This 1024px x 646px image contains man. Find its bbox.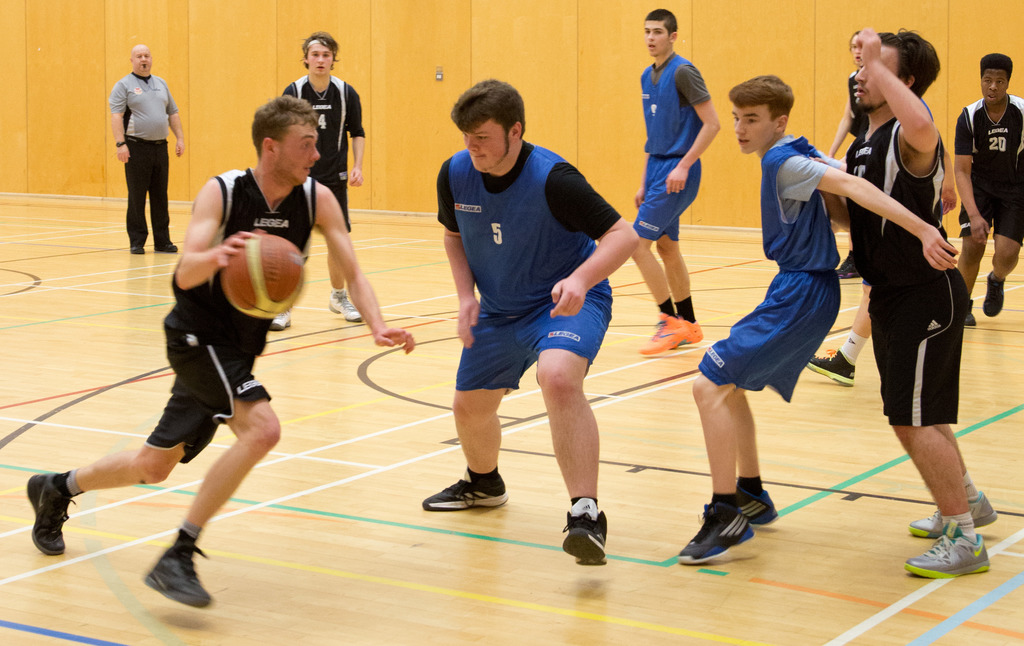
left=676, top=74, right=958, bottom=565.
